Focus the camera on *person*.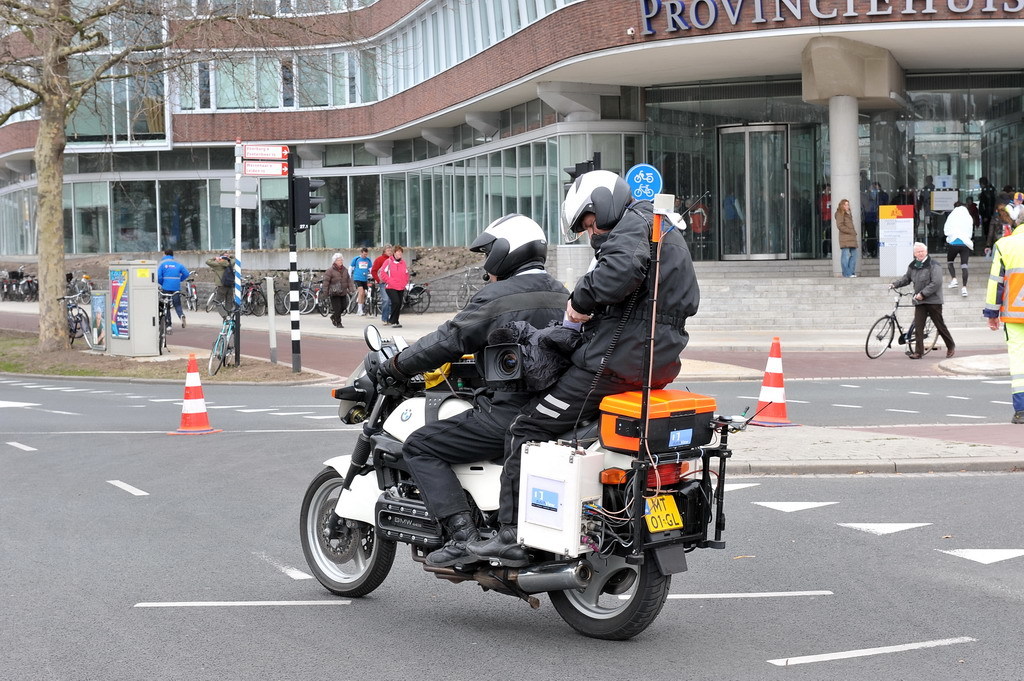
Focus region: {"x1": 983, "y1": 205, "x2": 1005, "y2": 247}.
